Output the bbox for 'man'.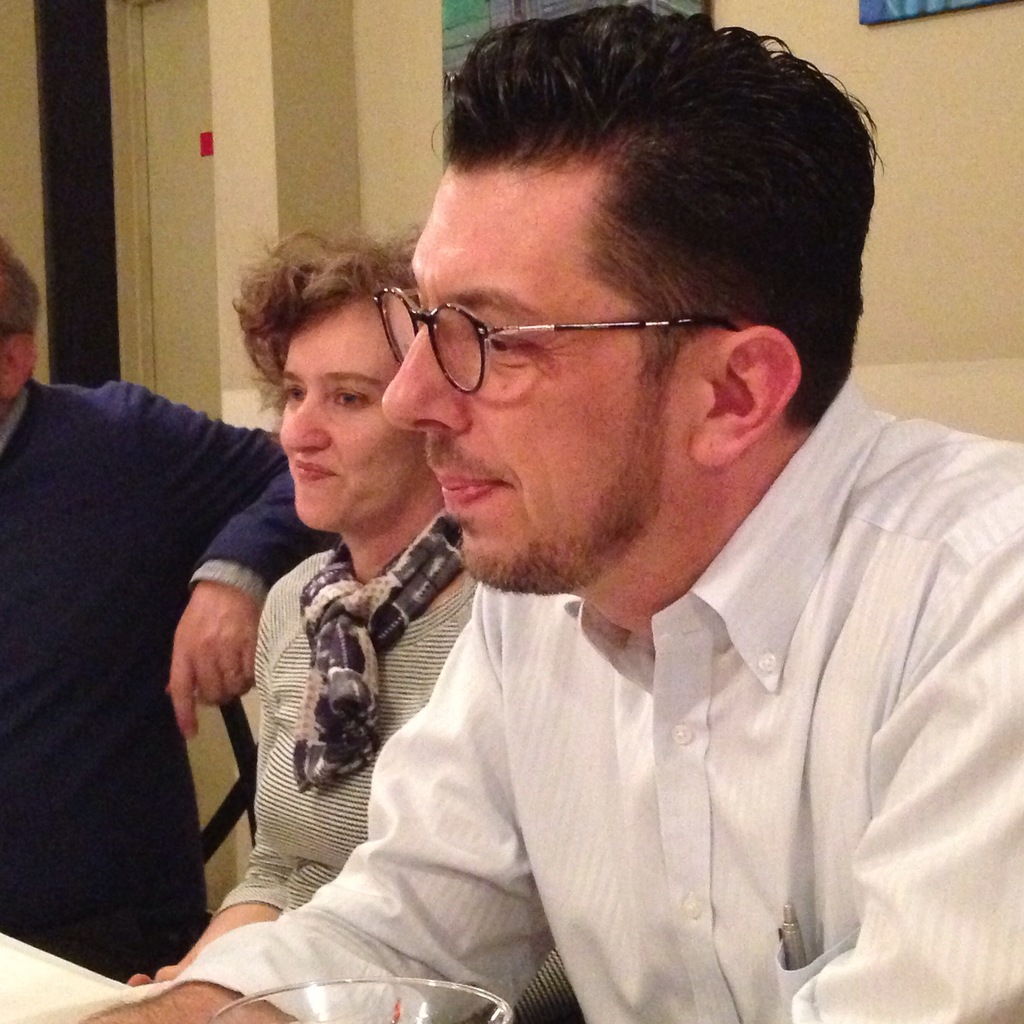
(left=70, top=0, right=1023, bottom=1023).
